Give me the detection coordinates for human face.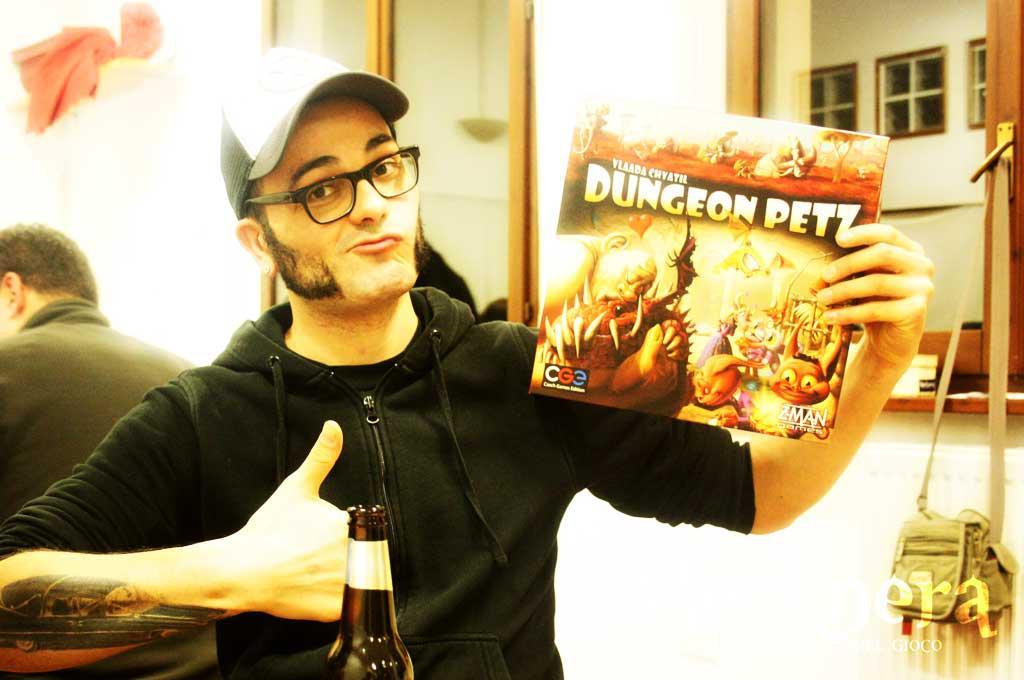
(265,97,423,320).
